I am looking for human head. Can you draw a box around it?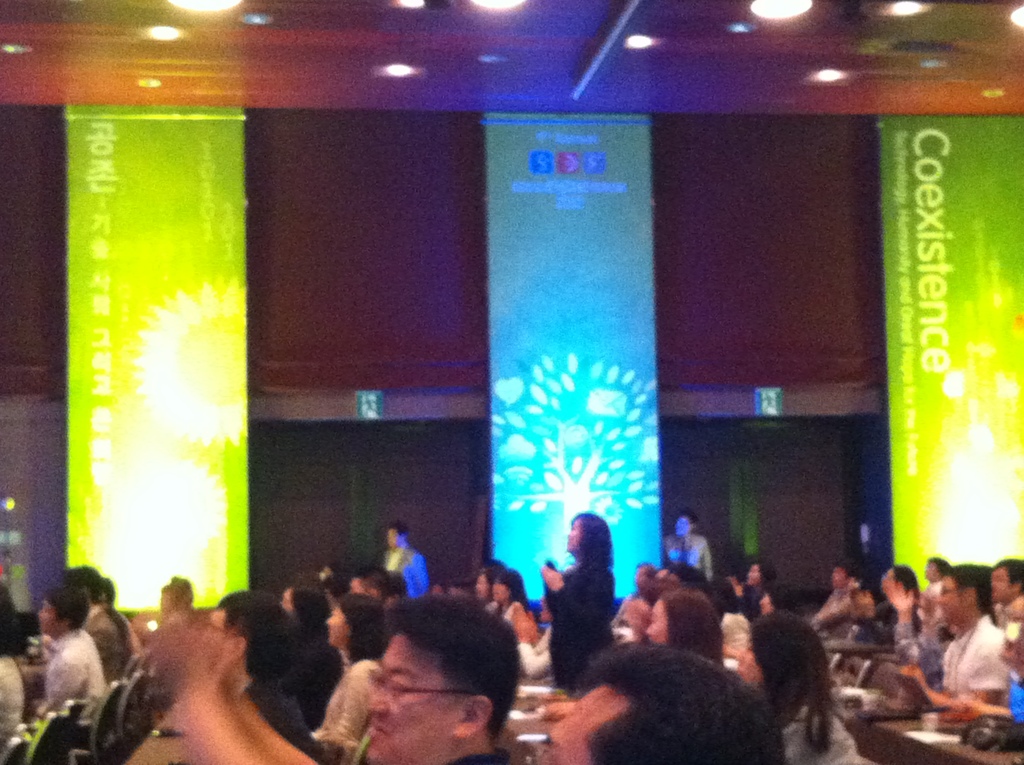
Sure, the bounding box is <box>757,583,790,617</box>.
